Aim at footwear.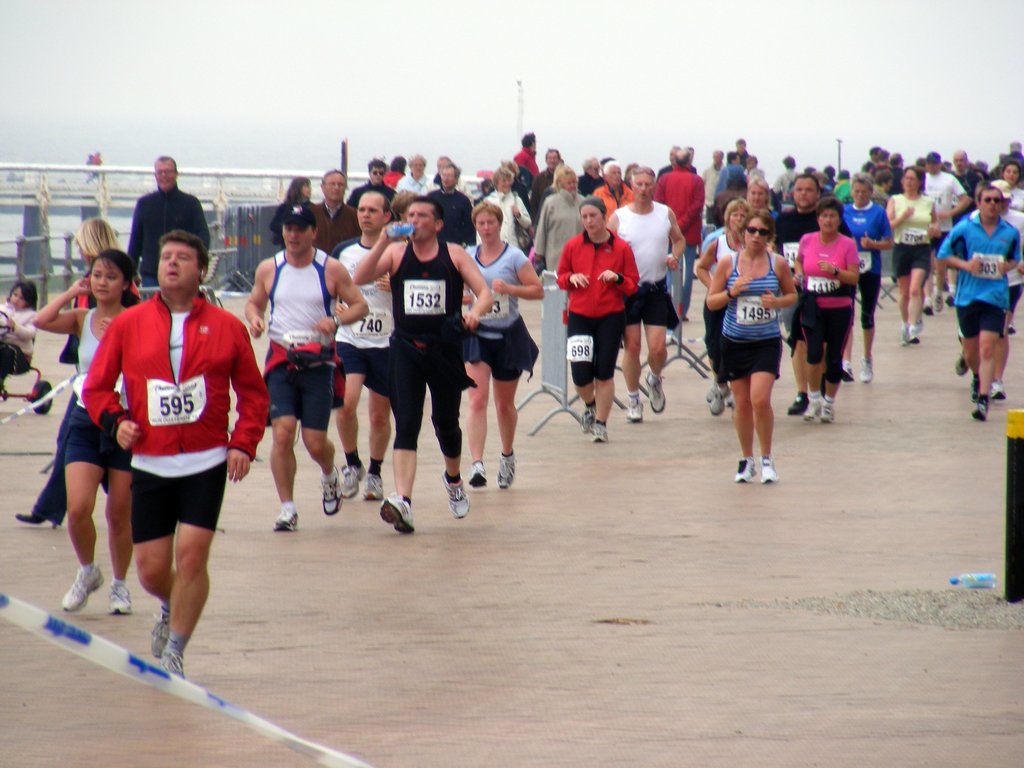
Aimed at 342 465 370 502.
